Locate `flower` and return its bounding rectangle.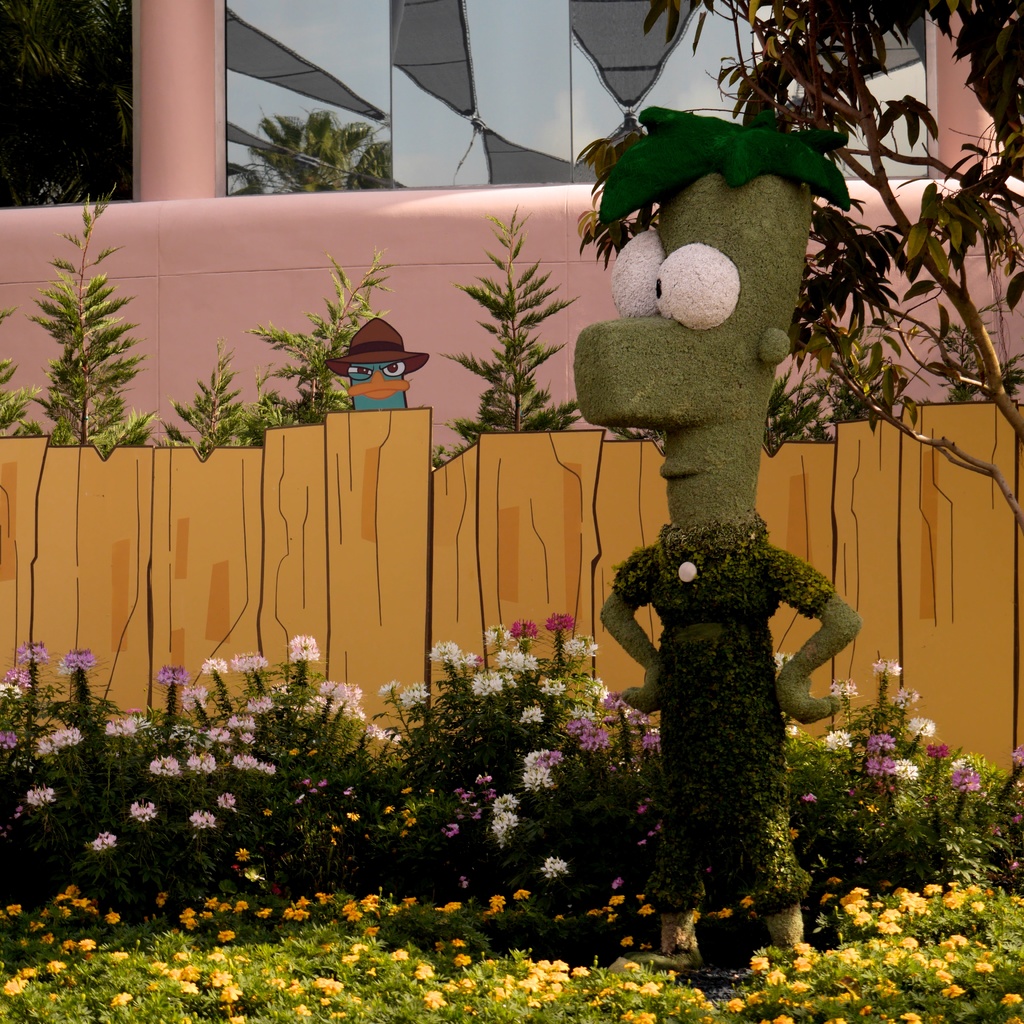
BBox(524, 705, 543, 725).
